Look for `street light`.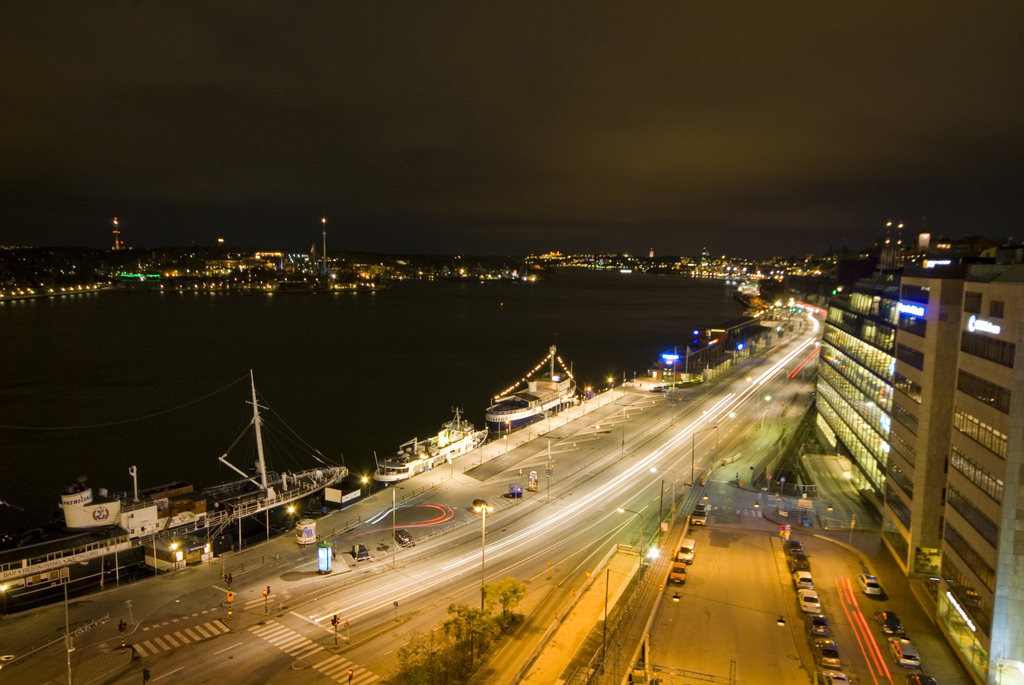
Found: 467,498,497,616.
